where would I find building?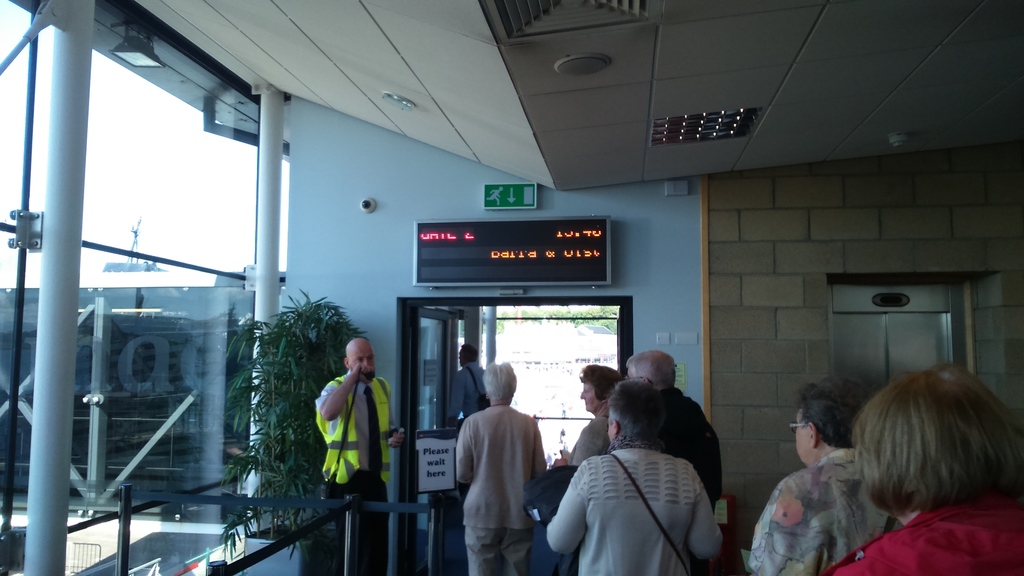
At box(0, 0, 1023, 575).
